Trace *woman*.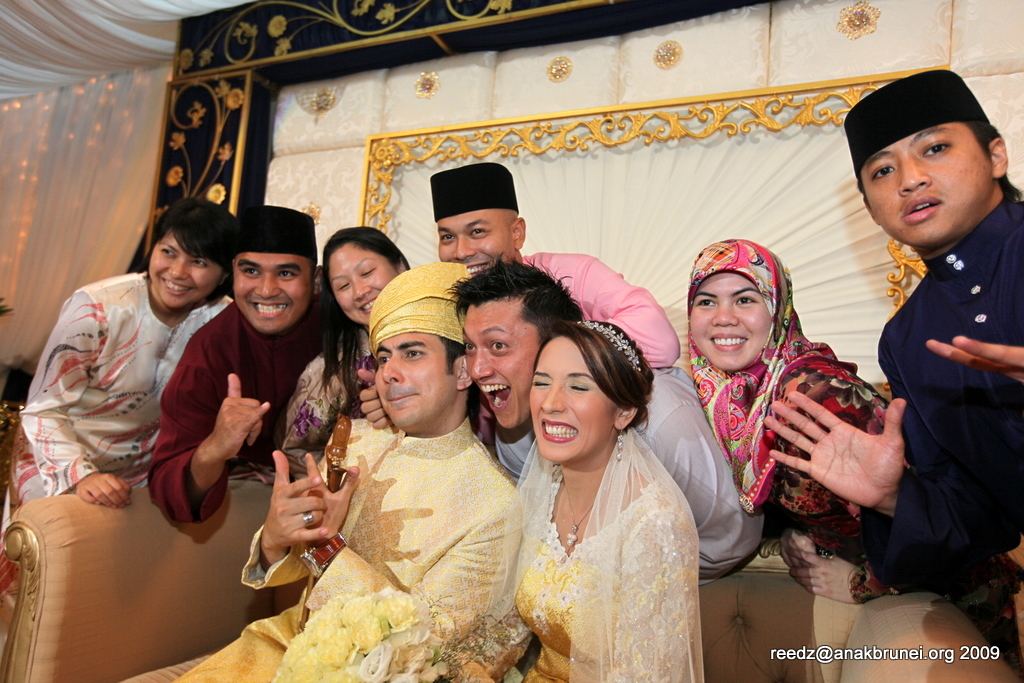
Traced to [490,294,723,678].
